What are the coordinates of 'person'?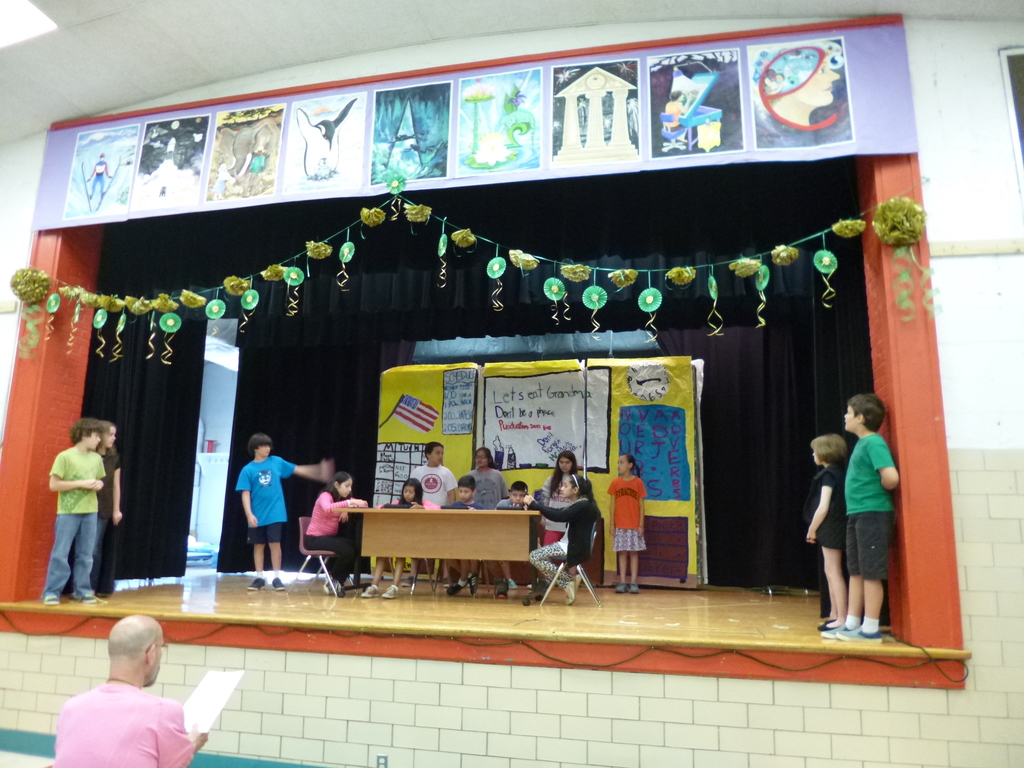
box(93, 418, 124, 590).
